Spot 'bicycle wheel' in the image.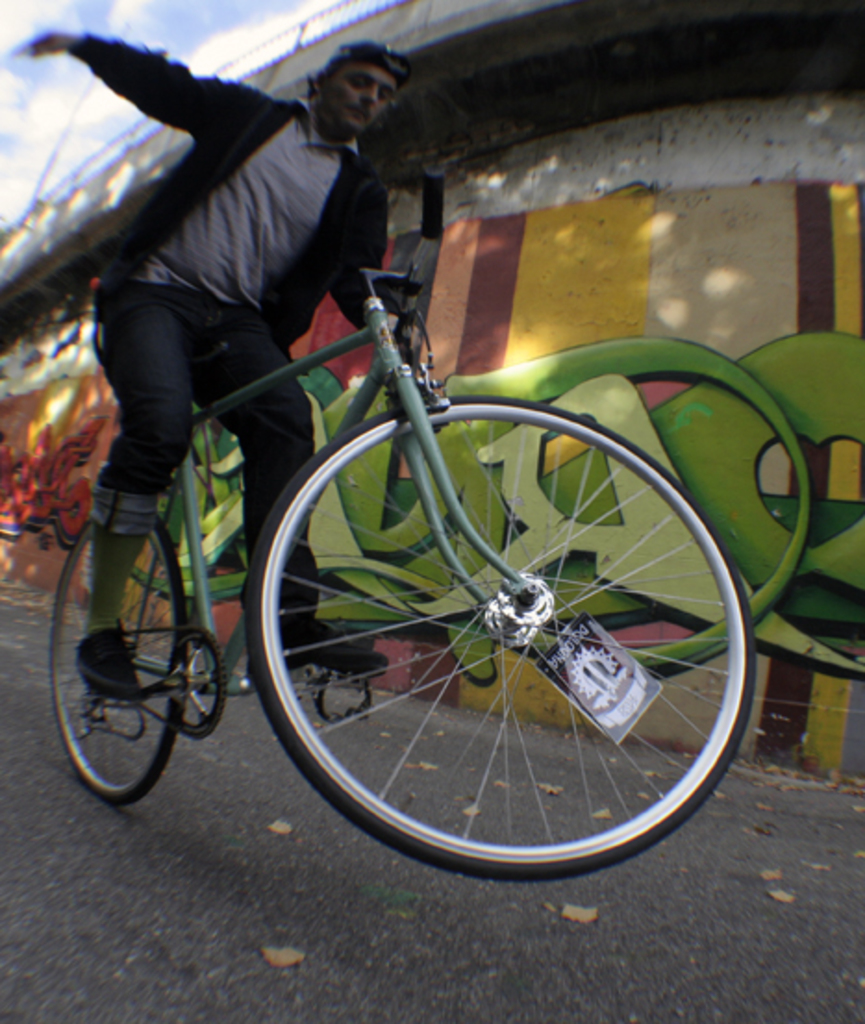
'bicycle wheel' found at [44, 506, 185, 813].
